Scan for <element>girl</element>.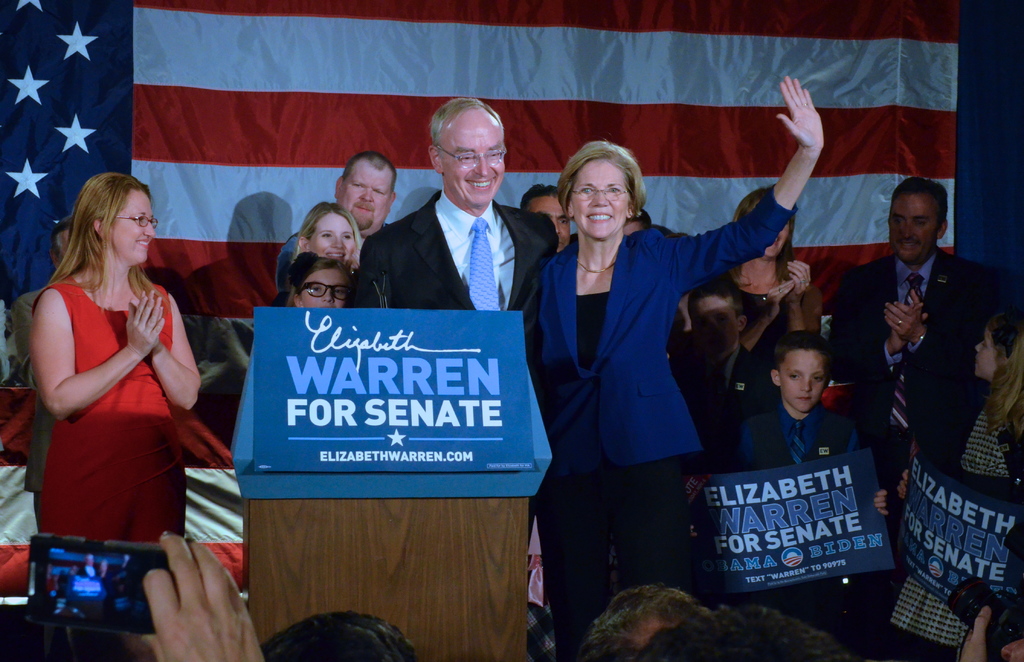
Scan result: select_region(943, 302, 1023, 661).
